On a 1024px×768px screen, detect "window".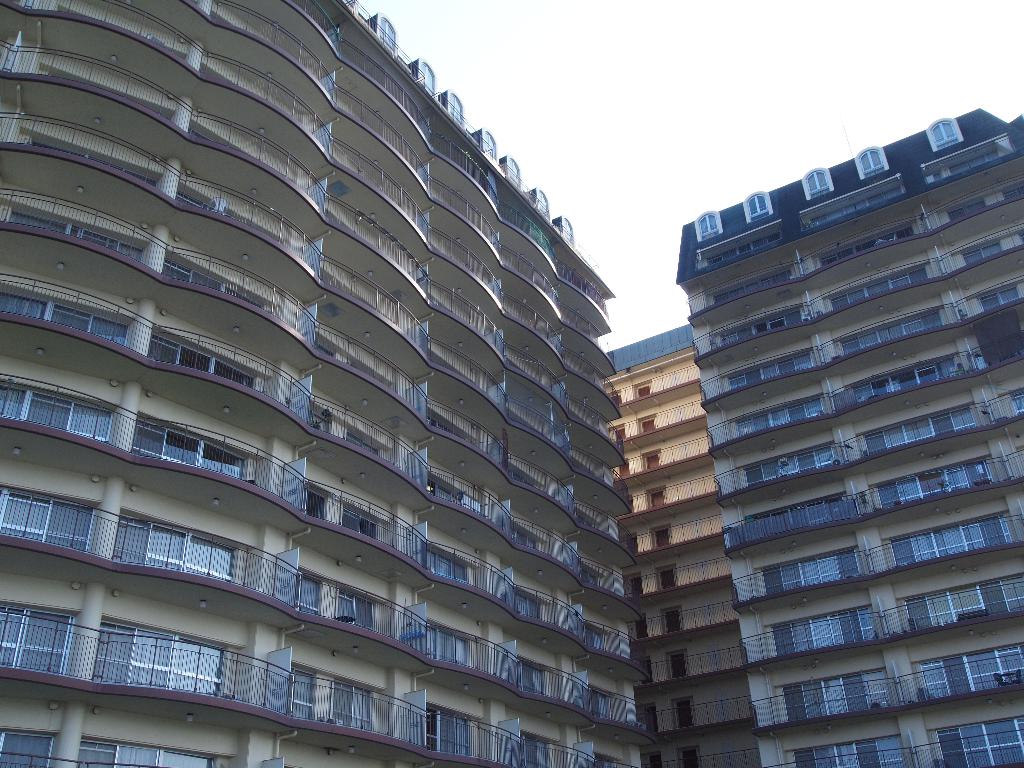
<region>858, 147, 884, 177</region>.
